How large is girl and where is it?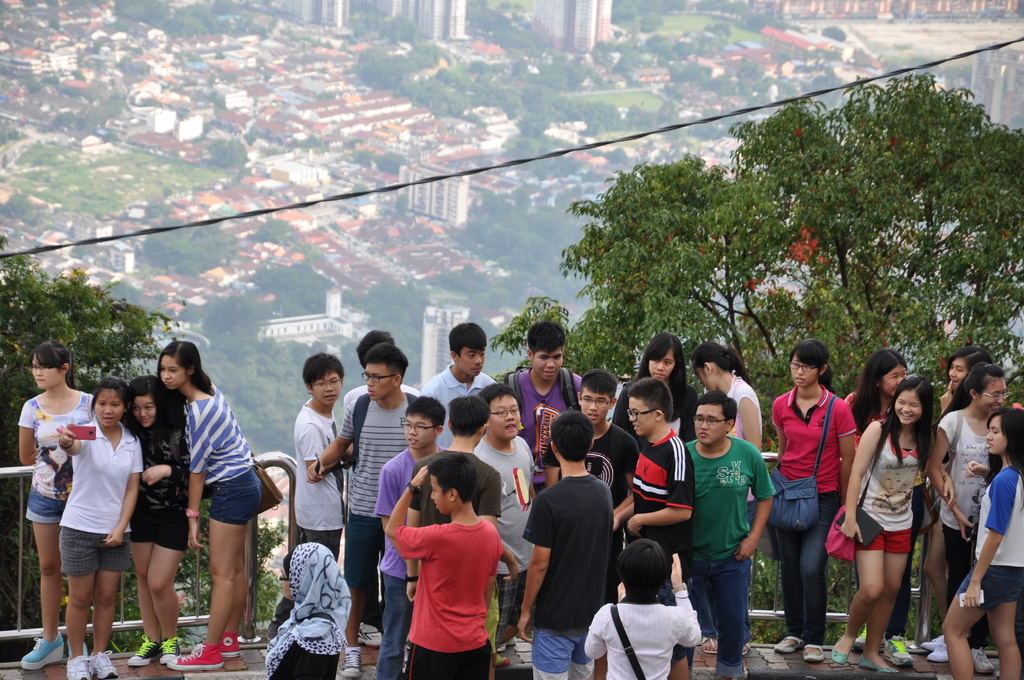
Bounding box: 771, 339, 851, 663.
